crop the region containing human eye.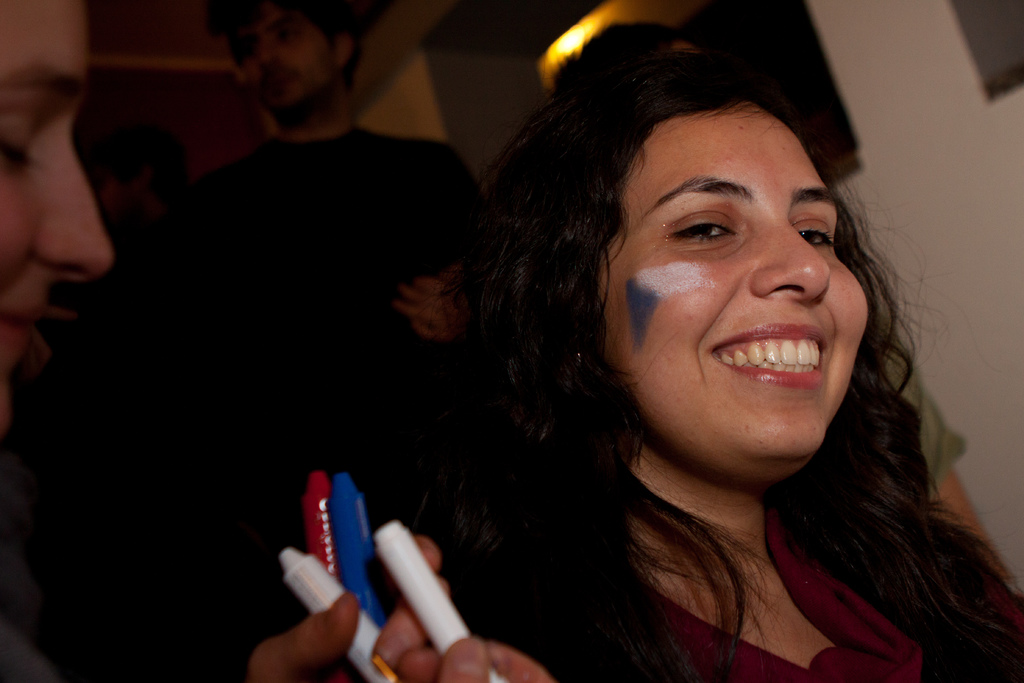
Crop region: BBox(794, 209, 838, 258).
